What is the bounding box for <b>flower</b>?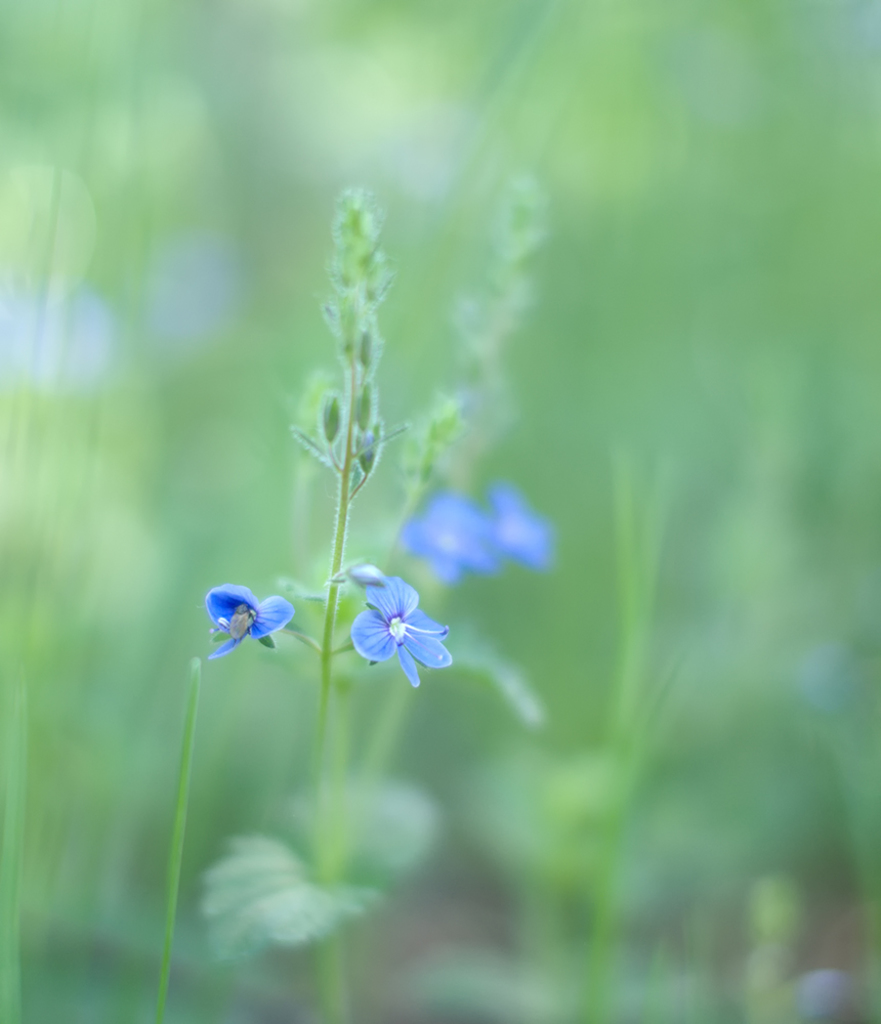
332,565,446,687.
